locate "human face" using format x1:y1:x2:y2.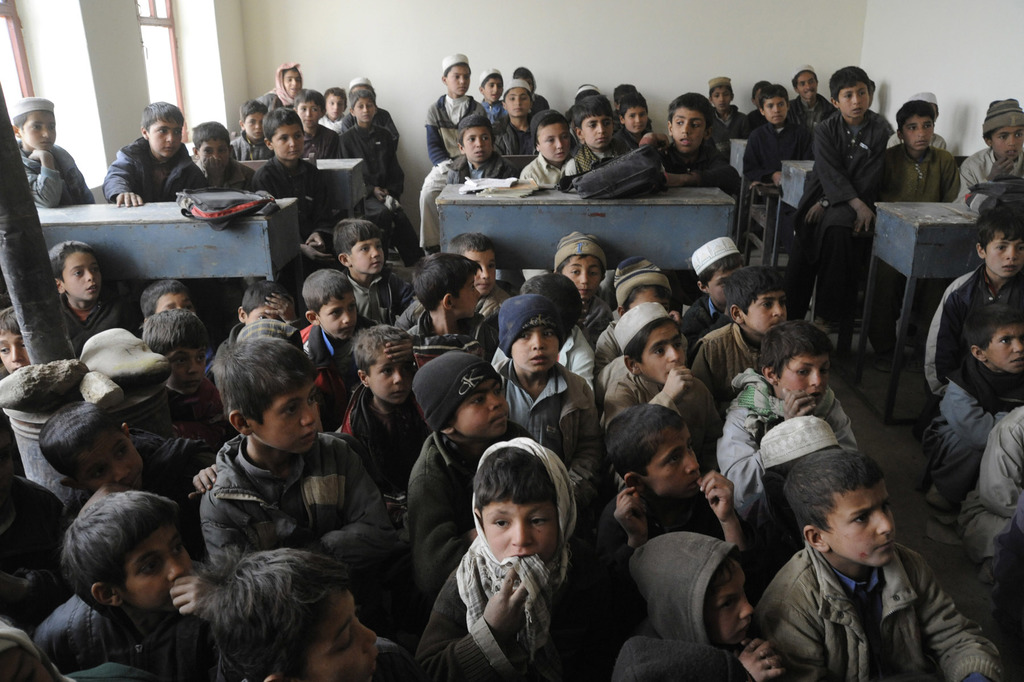
760:95:784:120.
